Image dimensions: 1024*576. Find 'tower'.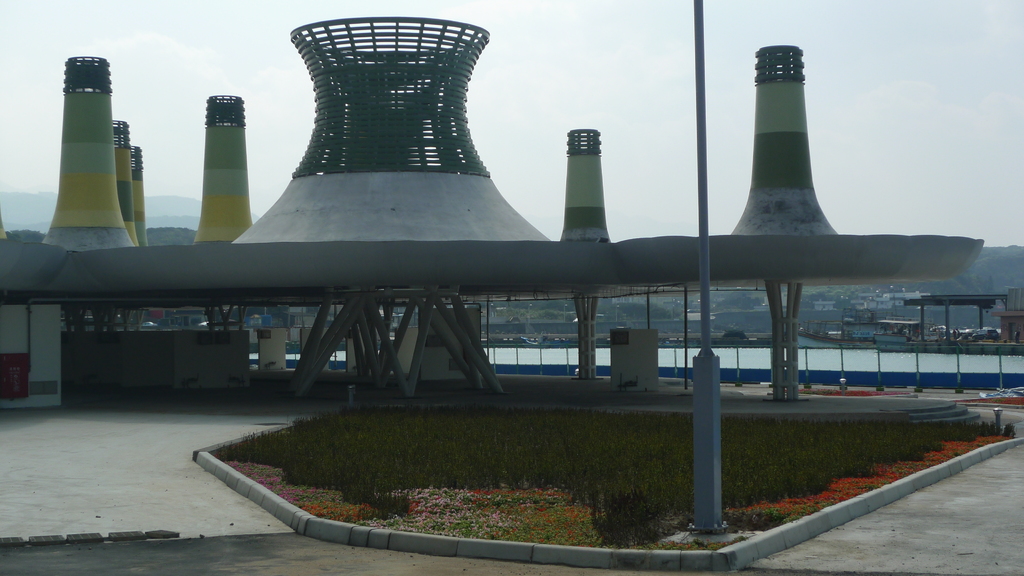
{"left": 195, "top": 99, "right": 256, "bottom": 239}.
